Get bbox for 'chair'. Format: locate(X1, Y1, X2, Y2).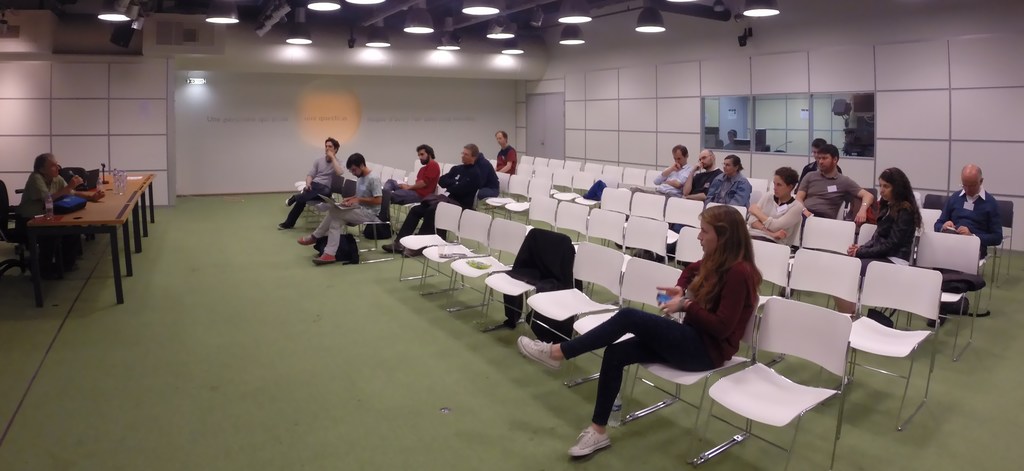
locate(623, 293, 757, 468).
